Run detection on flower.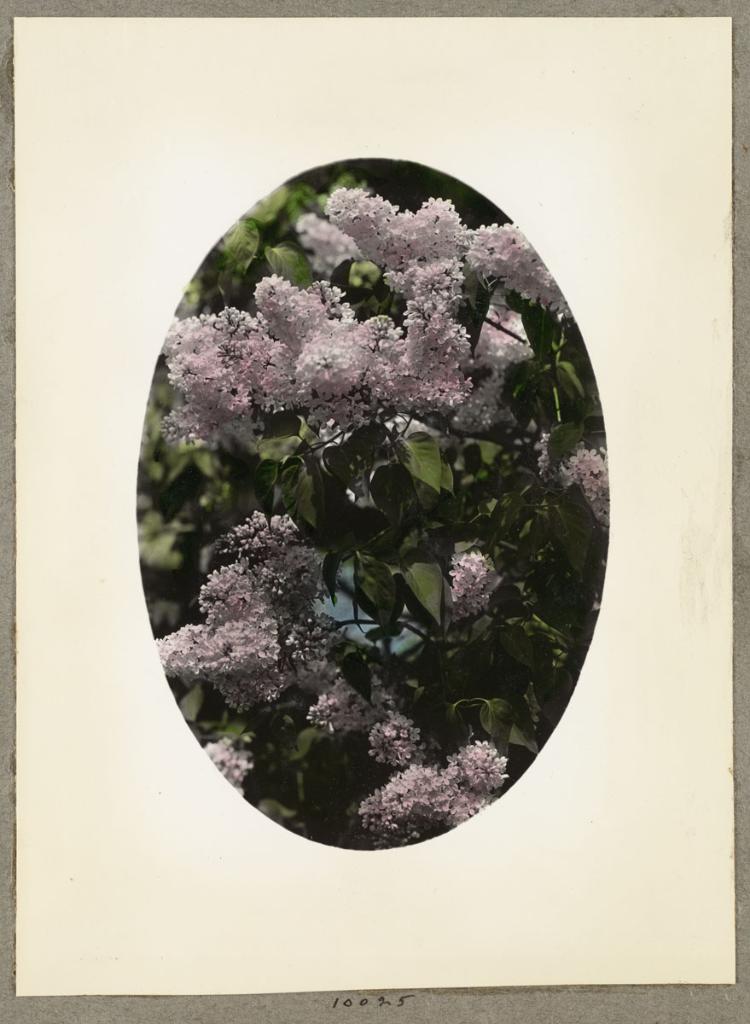
Result: {"left": 533, "top": 432, "right": 611, "bottom": 521}.
